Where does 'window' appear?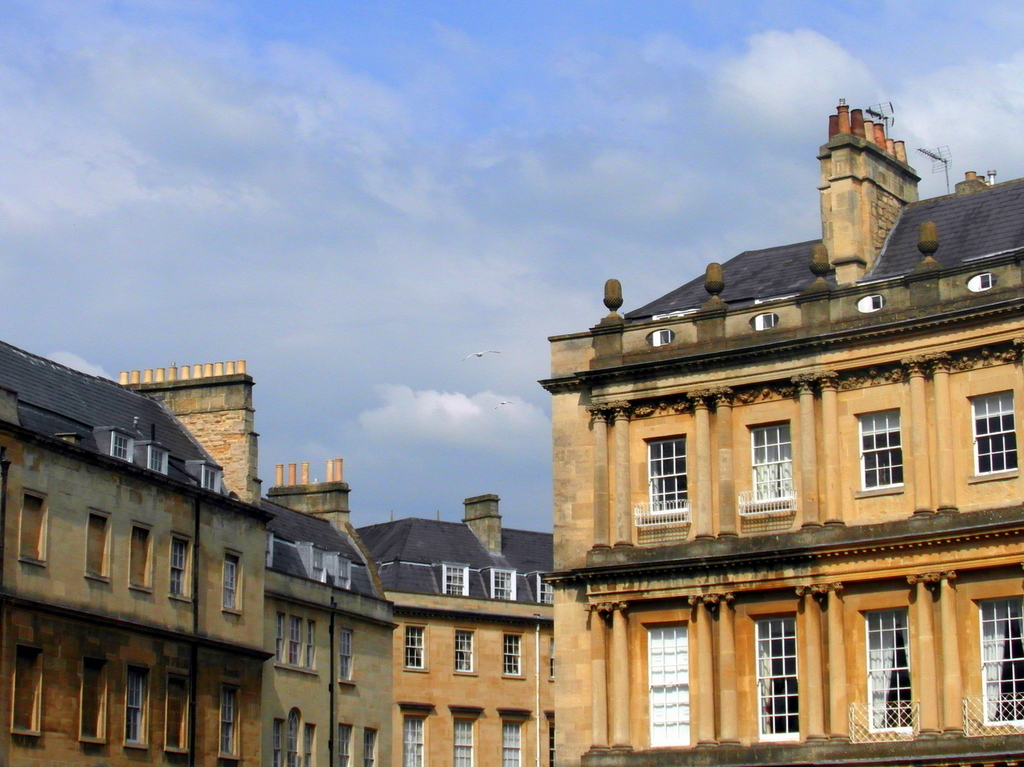
Appears at (x1=857, y1=601, x2=915, y2=735).
